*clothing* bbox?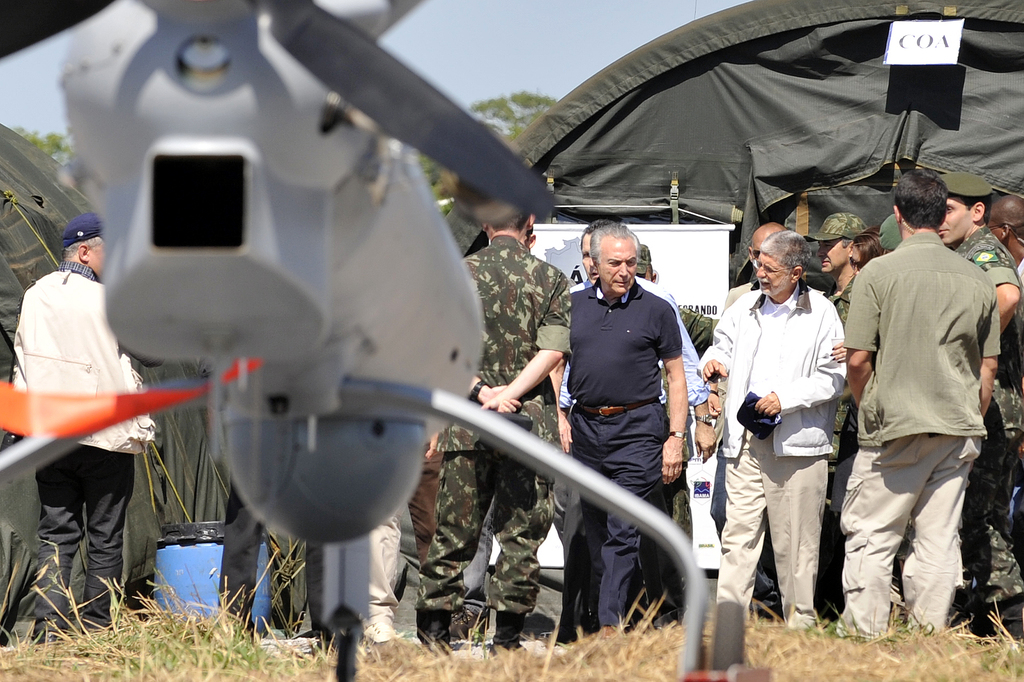
0/262/141/649
